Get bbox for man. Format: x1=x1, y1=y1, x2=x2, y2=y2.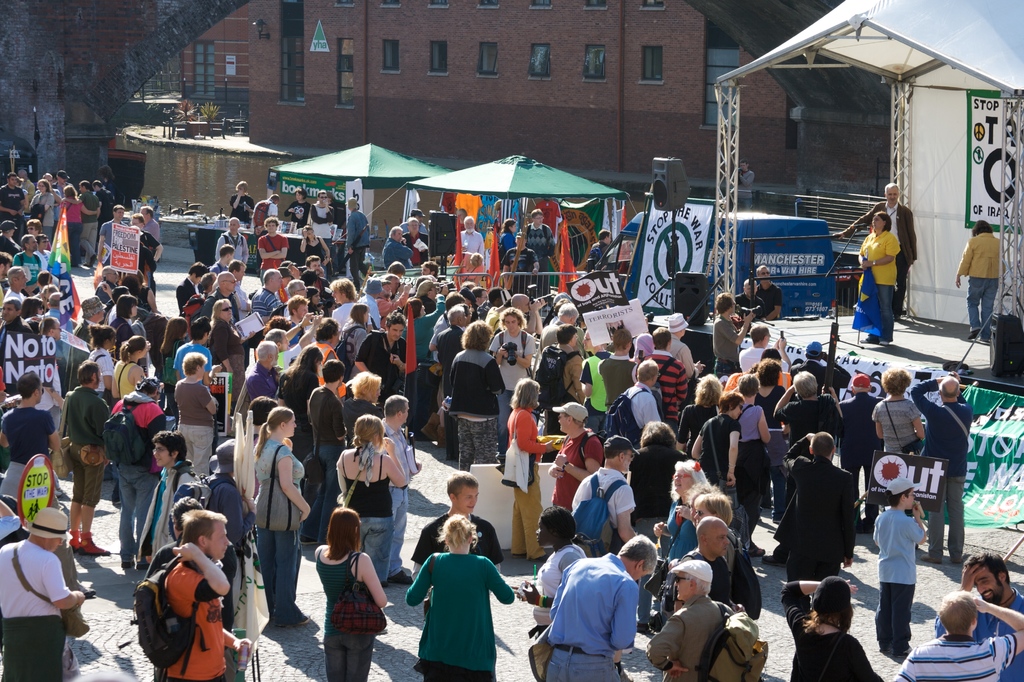
x1=916, y1=374, x2=972, y2=560.
